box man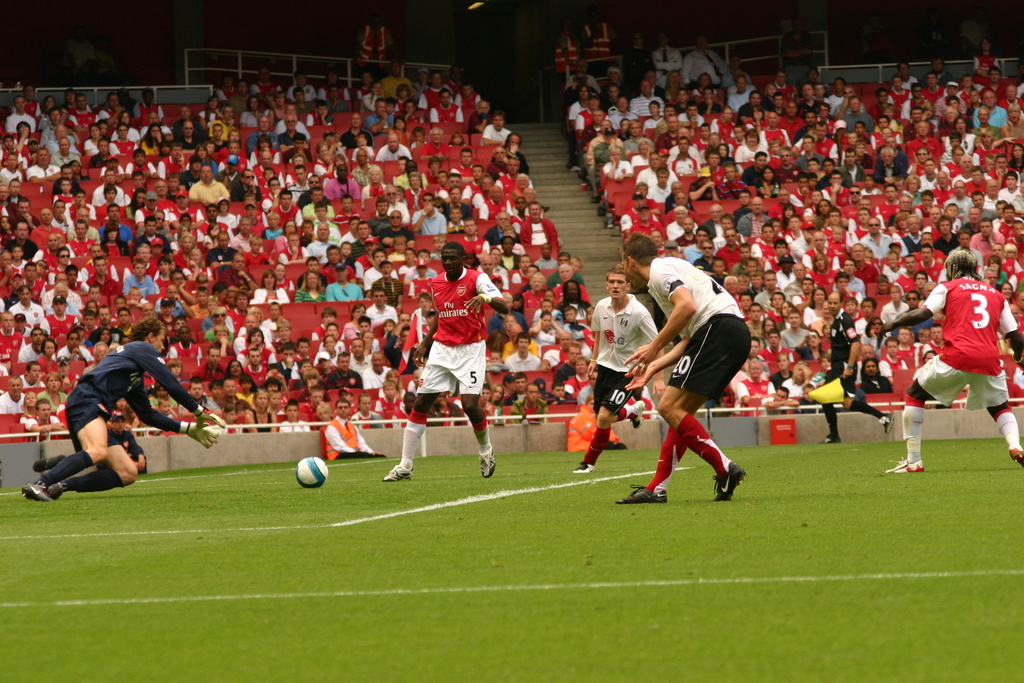
[576, 265, 668, 475]
